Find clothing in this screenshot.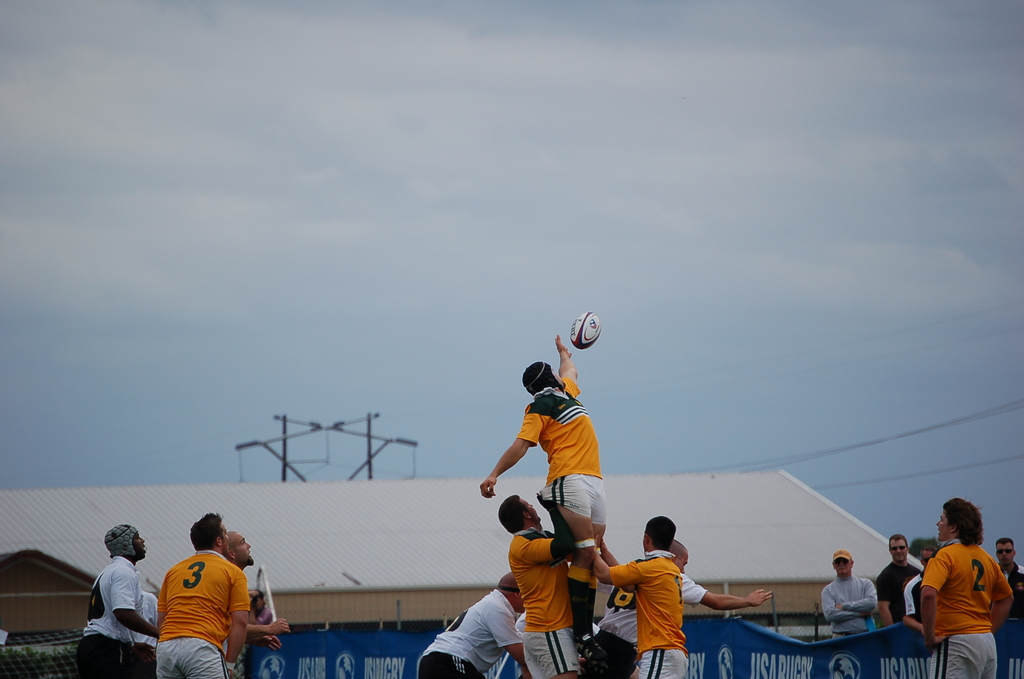
The bounding box for clothing is (x1=605, y1=551, x2=730, y2=678).
